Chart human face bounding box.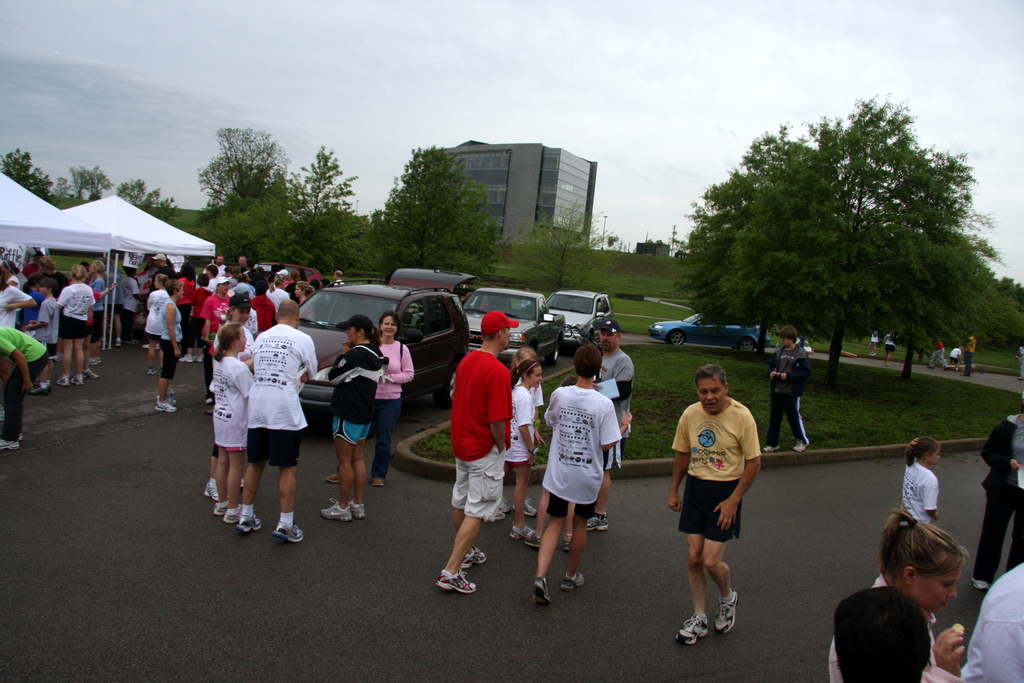
Charted: (235,307,249,325).
